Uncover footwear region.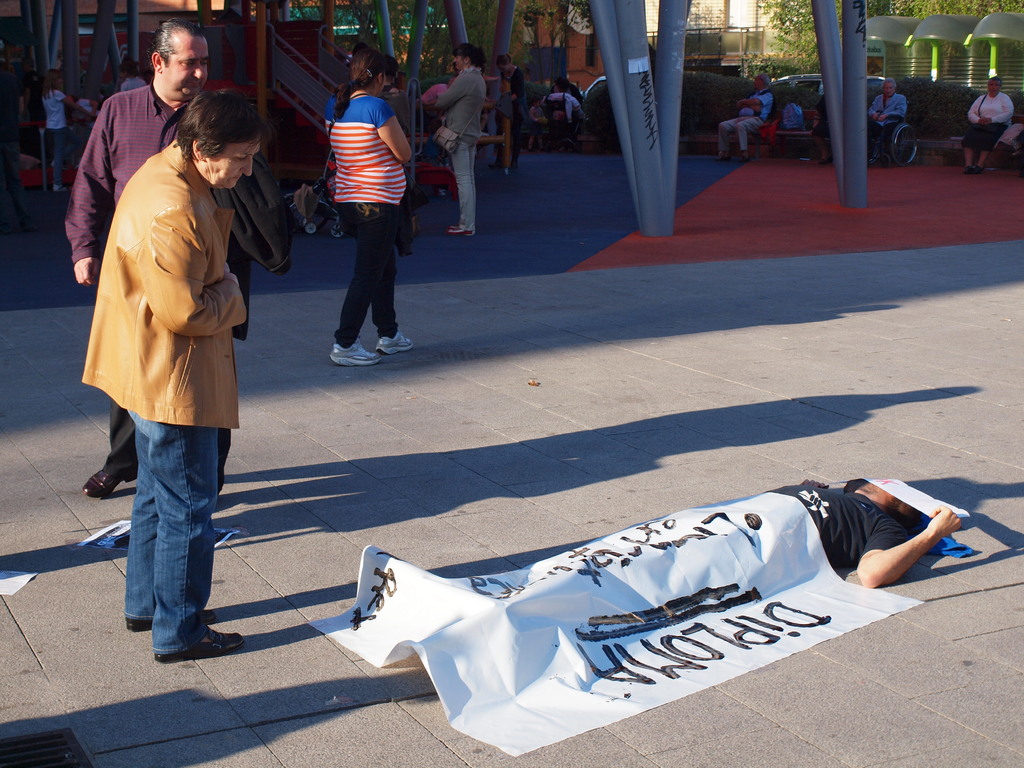
Uncovered: box=[823, 152, 831, 161].
